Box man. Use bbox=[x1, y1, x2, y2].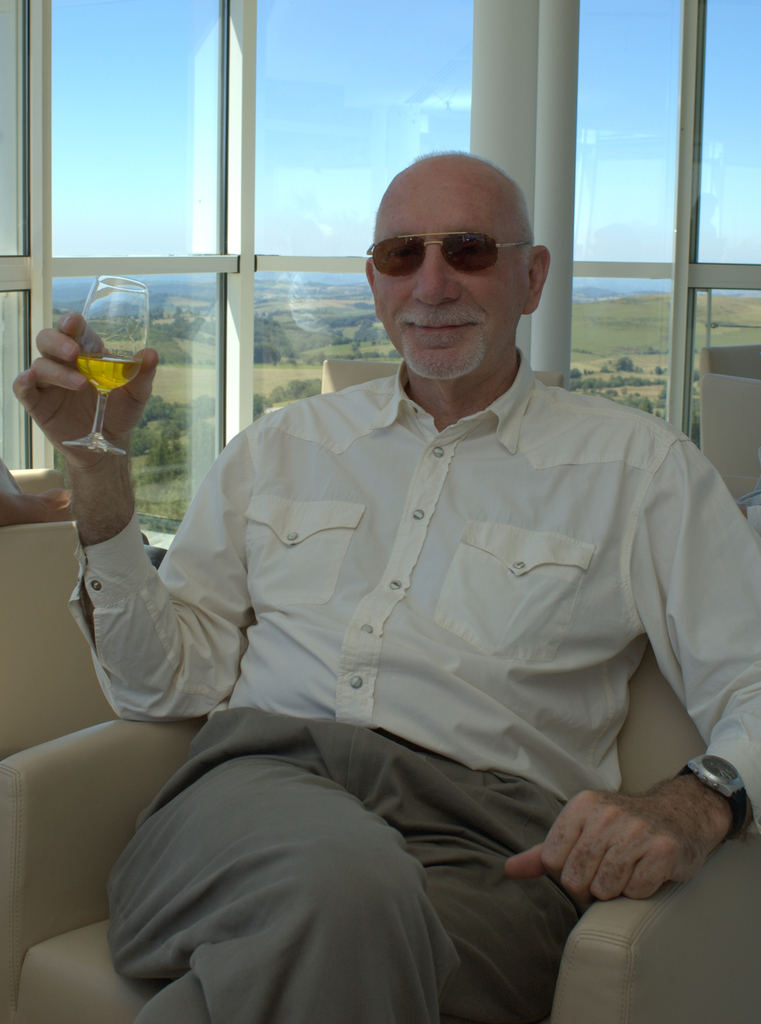
bbox=[83, 148, 736, 991].
